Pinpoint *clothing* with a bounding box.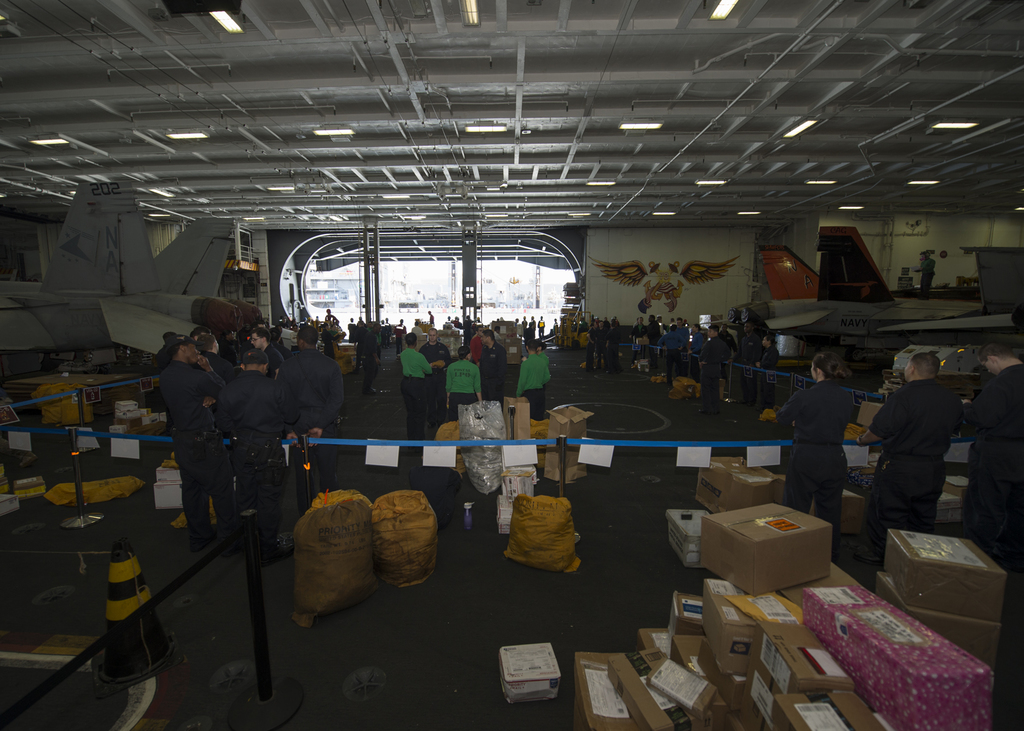
628/323/643/357.
